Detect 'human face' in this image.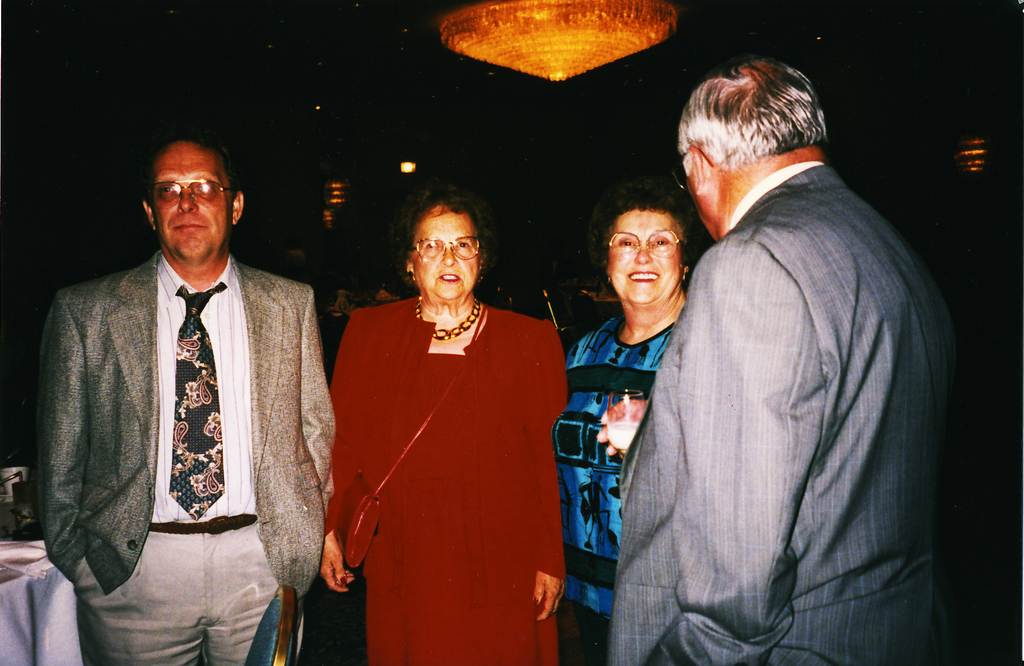
Detection: crop(406, 205, 478, 310).
